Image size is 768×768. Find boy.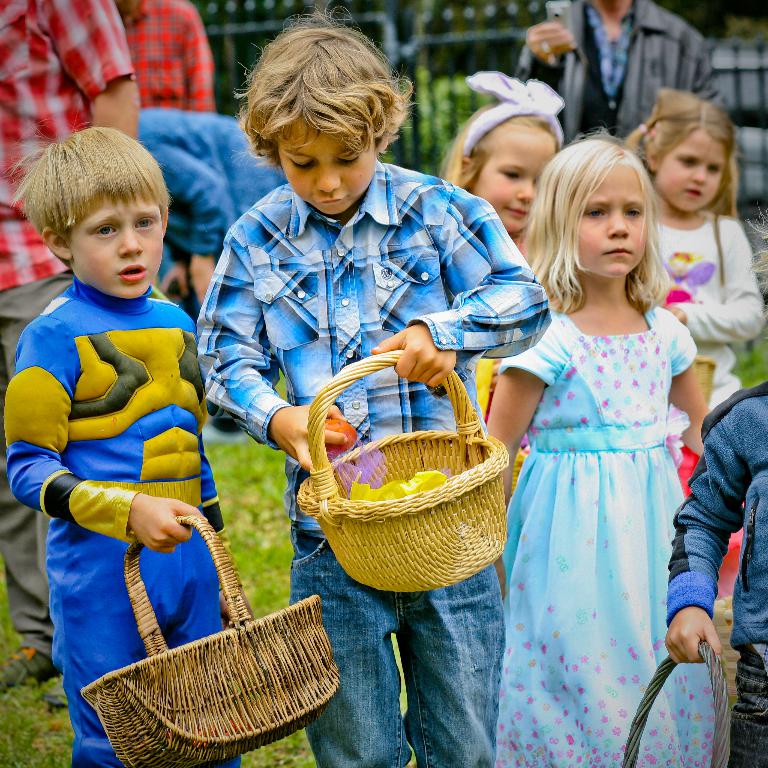
{"x1": 666, "y1": 373, "x2": 767, "y2": 767}.
